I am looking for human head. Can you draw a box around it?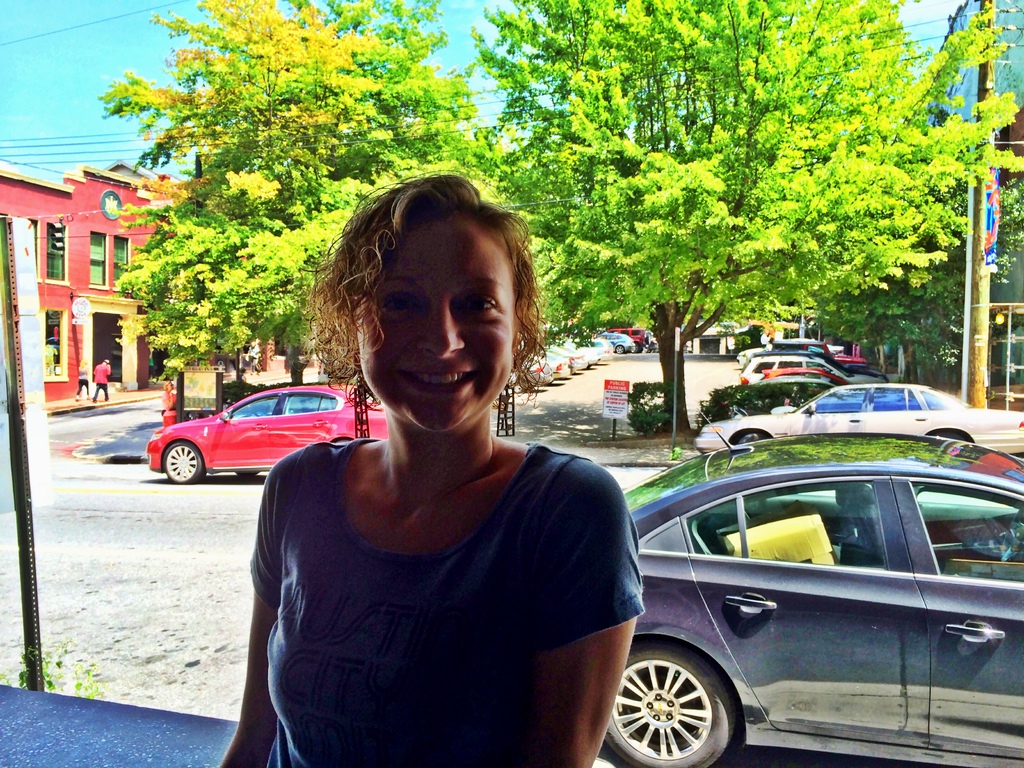
Sure, the bounding box is <bbox>351, 176, 545, 445</bbox>.
